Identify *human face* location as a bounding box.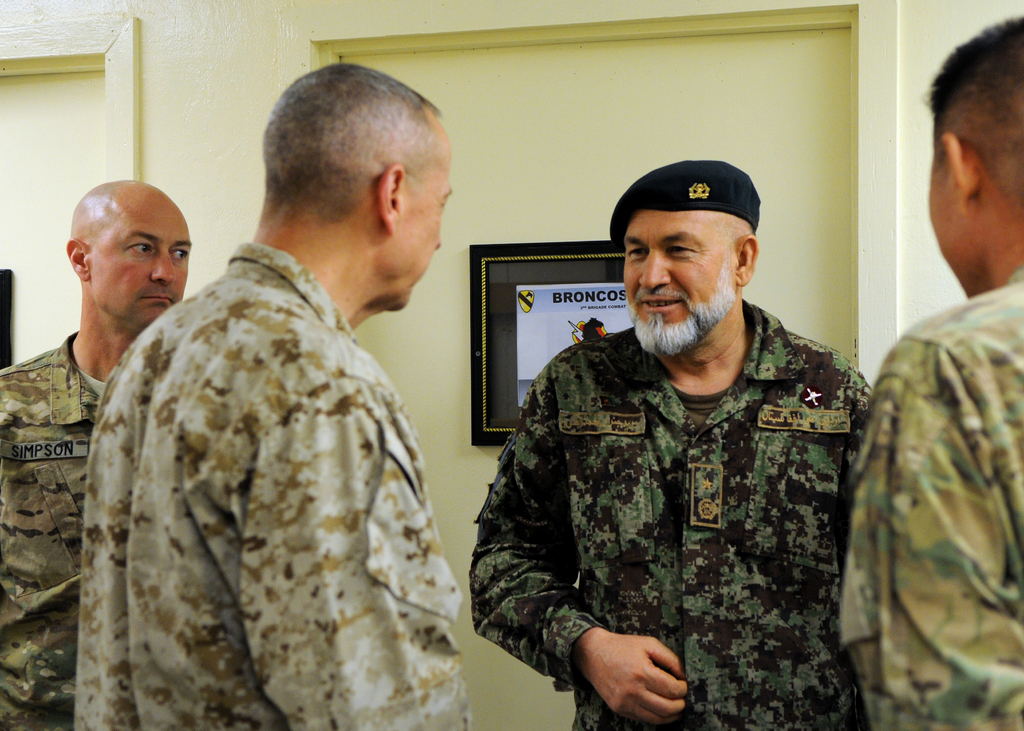
[left=619, top=206, right=733, bottom=361].
